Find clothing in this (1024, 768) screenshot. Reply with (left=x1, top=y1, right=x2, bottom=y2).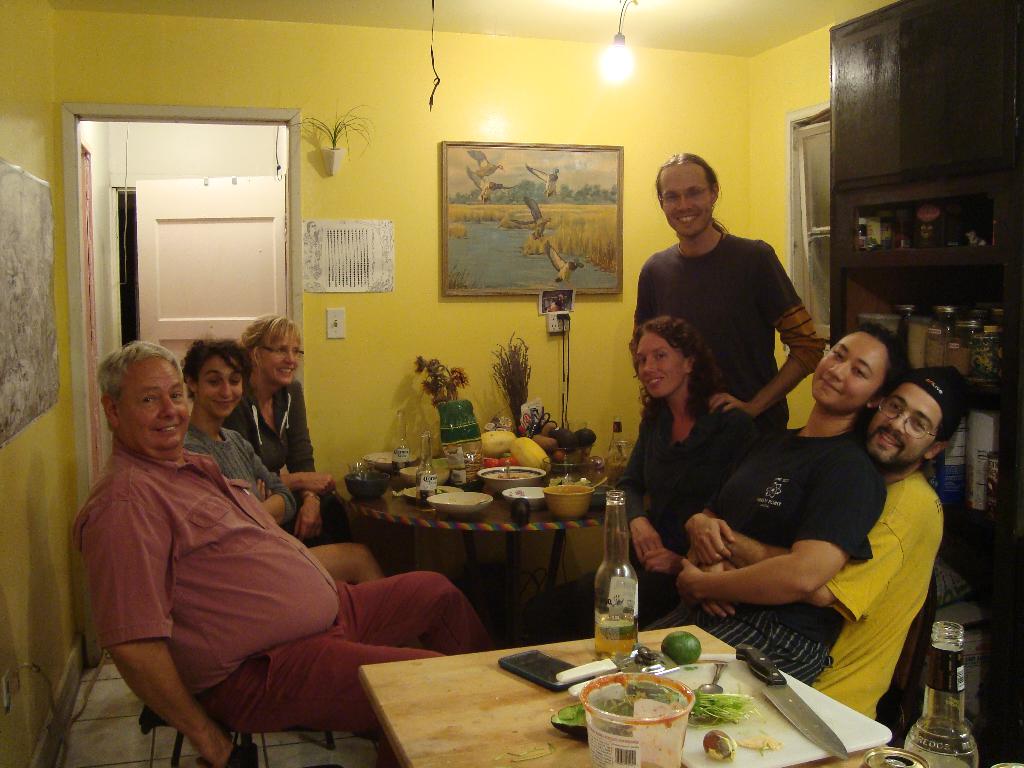
(left=74, top=438, right=500, bottom=767).
